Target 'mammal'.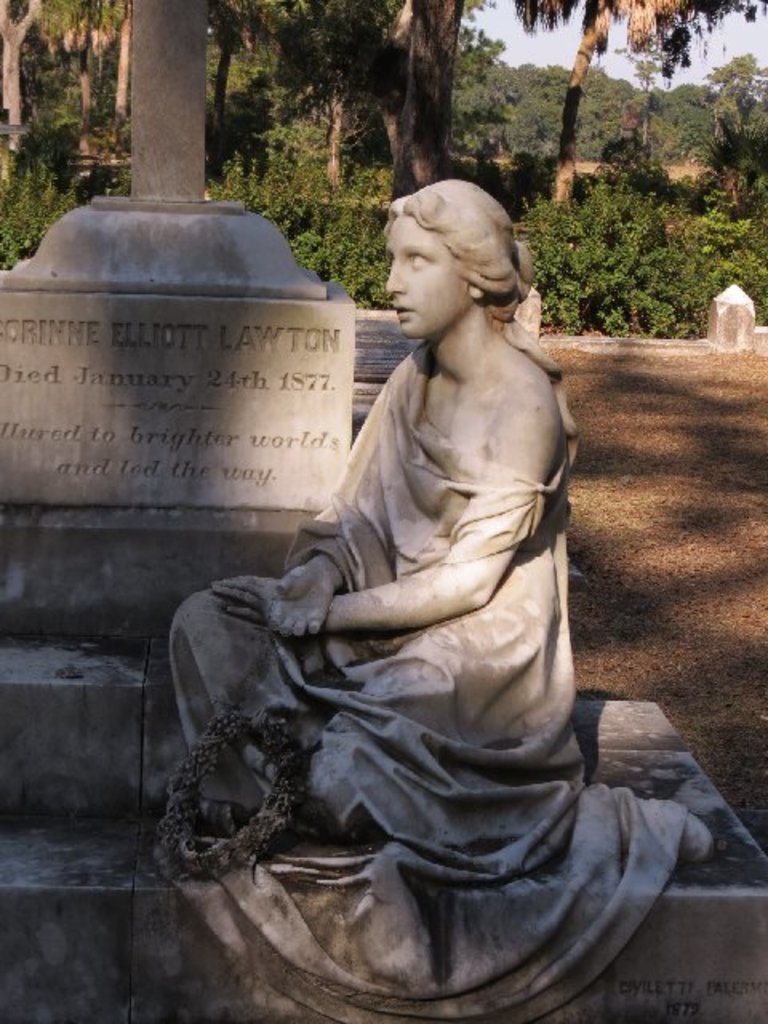
Target region: x1=152 y1=200 x2=645 y2=907.
